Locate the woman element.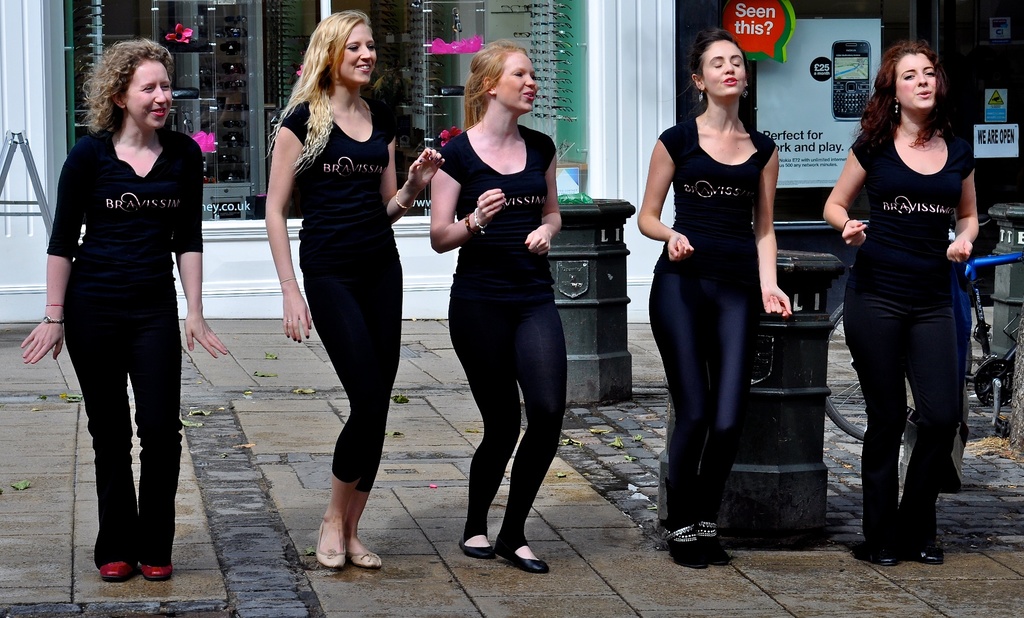
Element bbox: (428,40,563,572).
